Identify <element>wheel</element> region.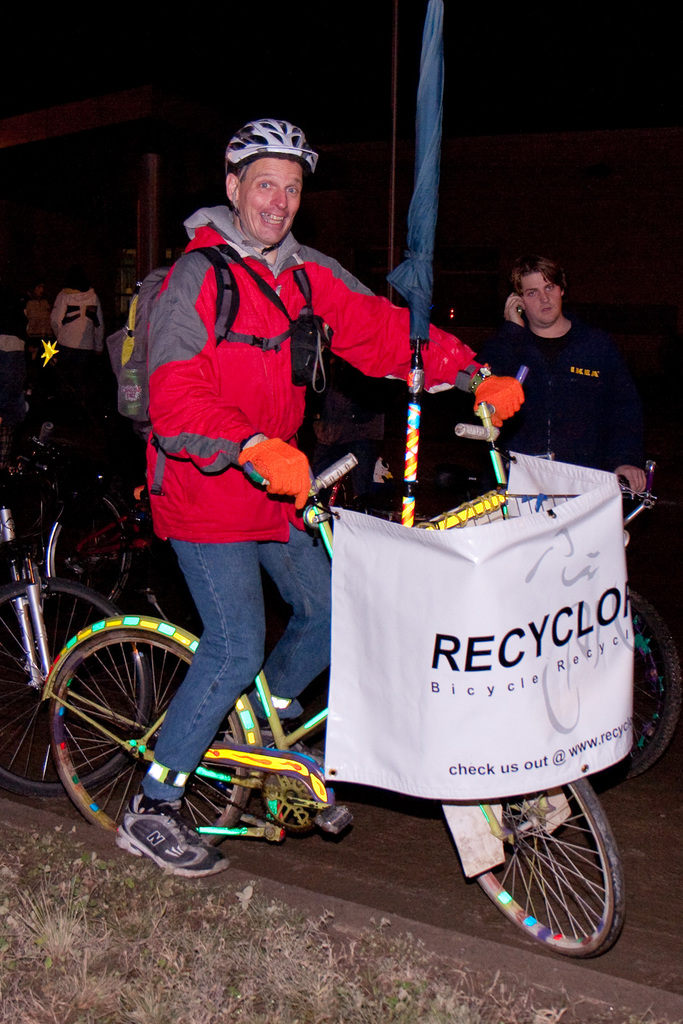
Region: Rect(539, 667, 581, 732).
